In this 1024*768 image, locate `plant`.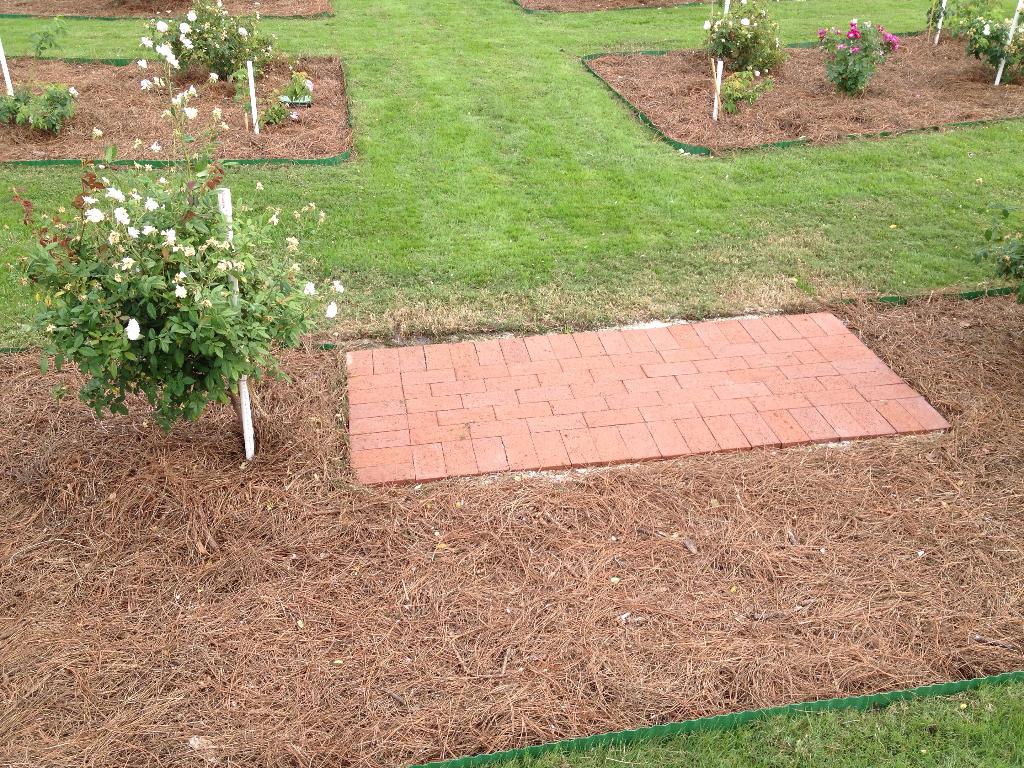
Bounding box: Rect(8, 133, 346, 472).
